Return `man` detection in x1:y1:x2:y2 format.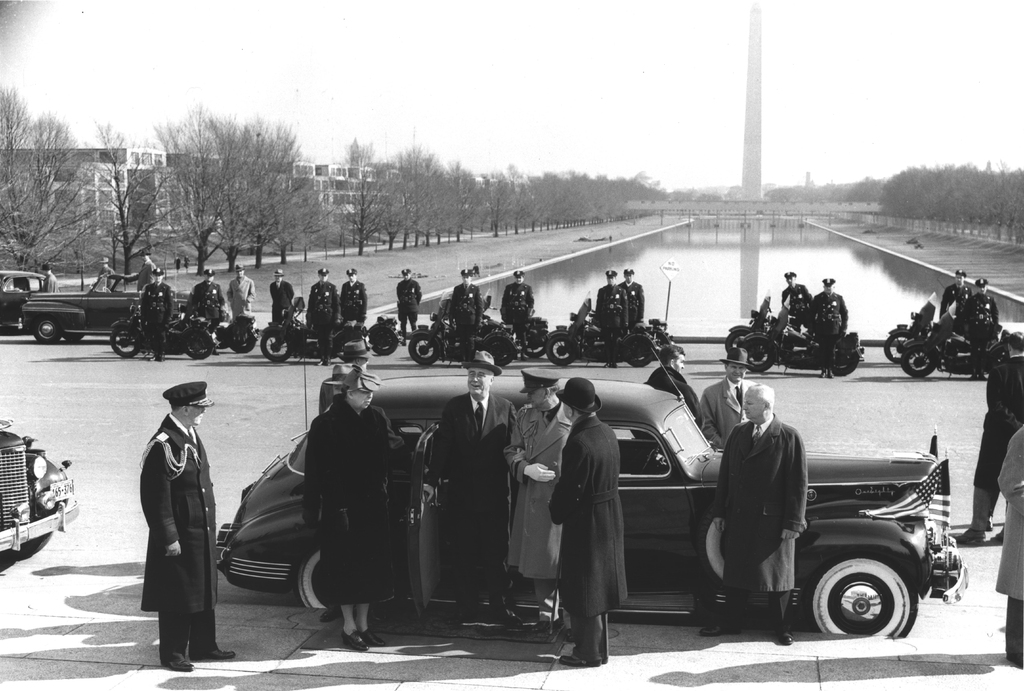
701:349:757:451.
